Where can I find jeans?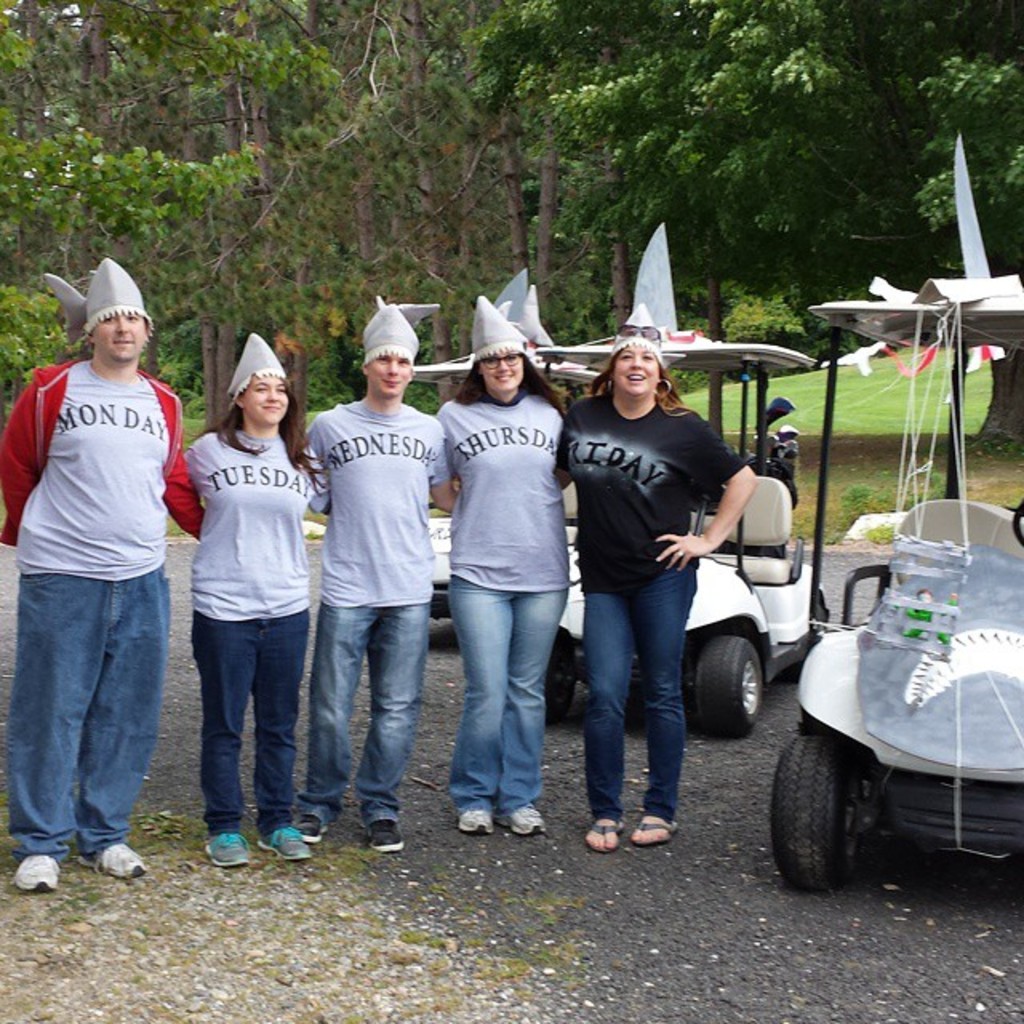
You can find it at bbox=[16, 563, 158, 901].
